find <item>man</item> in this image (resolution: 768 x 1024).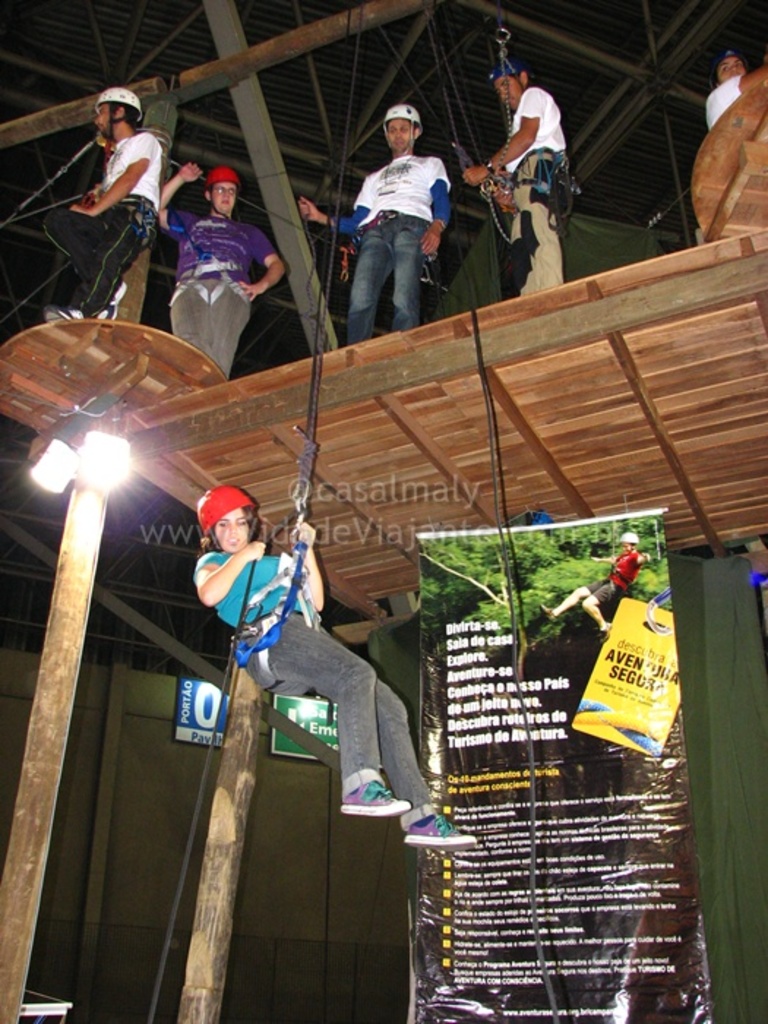
box(38, 79, 165, 317).
